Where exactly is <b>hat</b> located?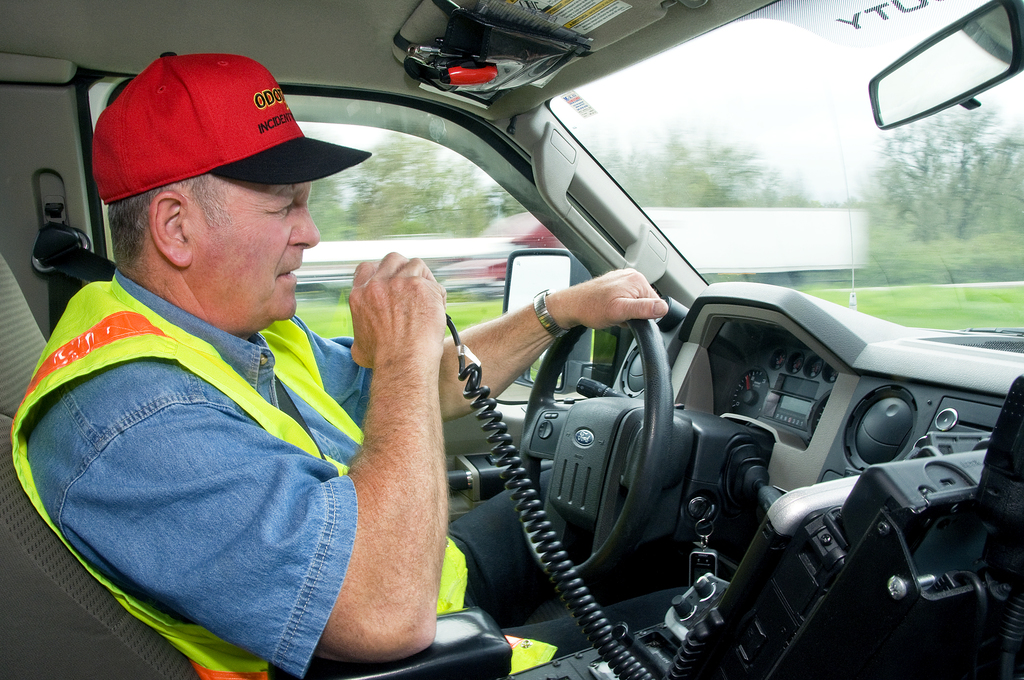
Its bounding box is box=[92, 53, 368, 206].
